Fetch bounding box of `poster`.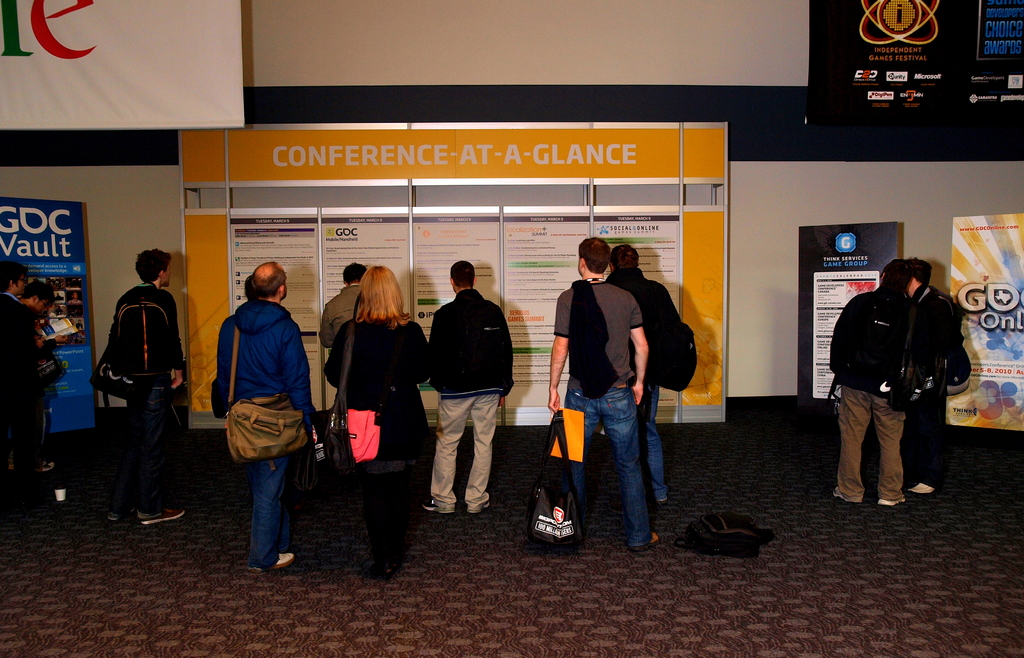
Bbox: (x1=799, y1=213, x2=895, y2=399).
